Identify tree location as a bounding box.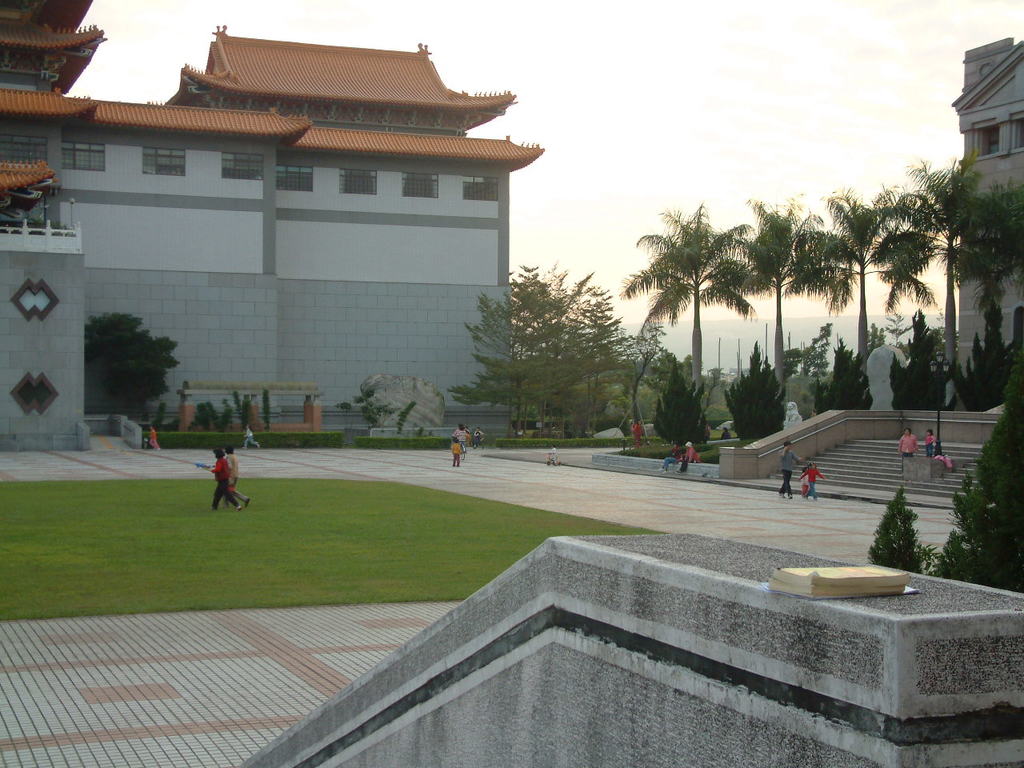
(x1=722, y1=338, x2=786, y2=443).
